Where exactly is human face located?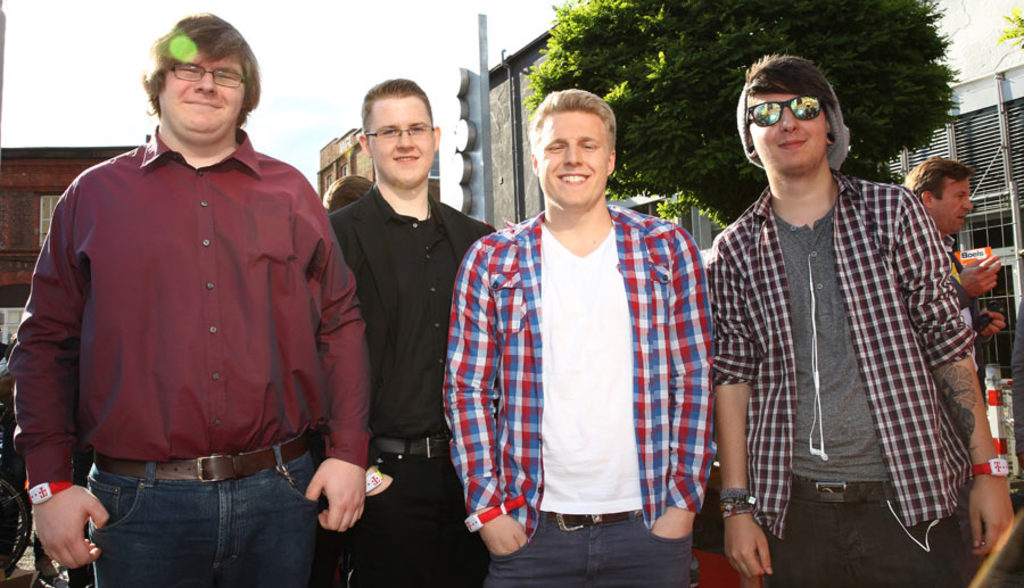
Its bounding box is [370,96,433,184].
